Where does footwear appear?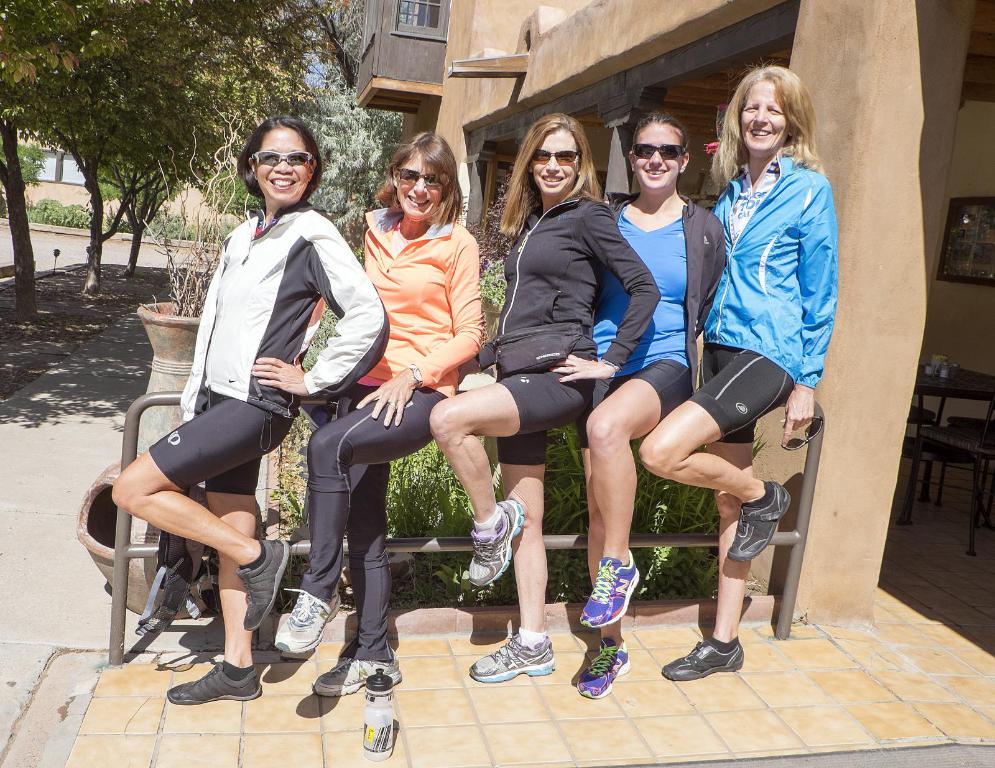
Appears at 235 537 290 632.
